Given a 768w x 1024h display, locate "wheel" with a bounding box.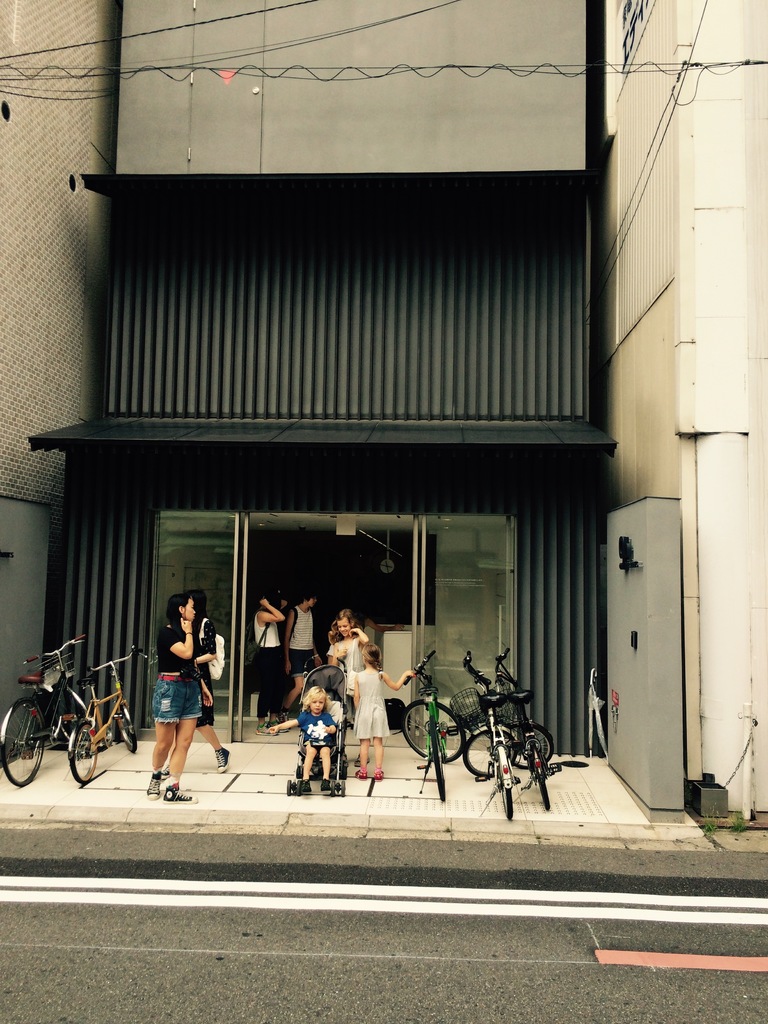
Located: rect(497, 753, 515, 813).
